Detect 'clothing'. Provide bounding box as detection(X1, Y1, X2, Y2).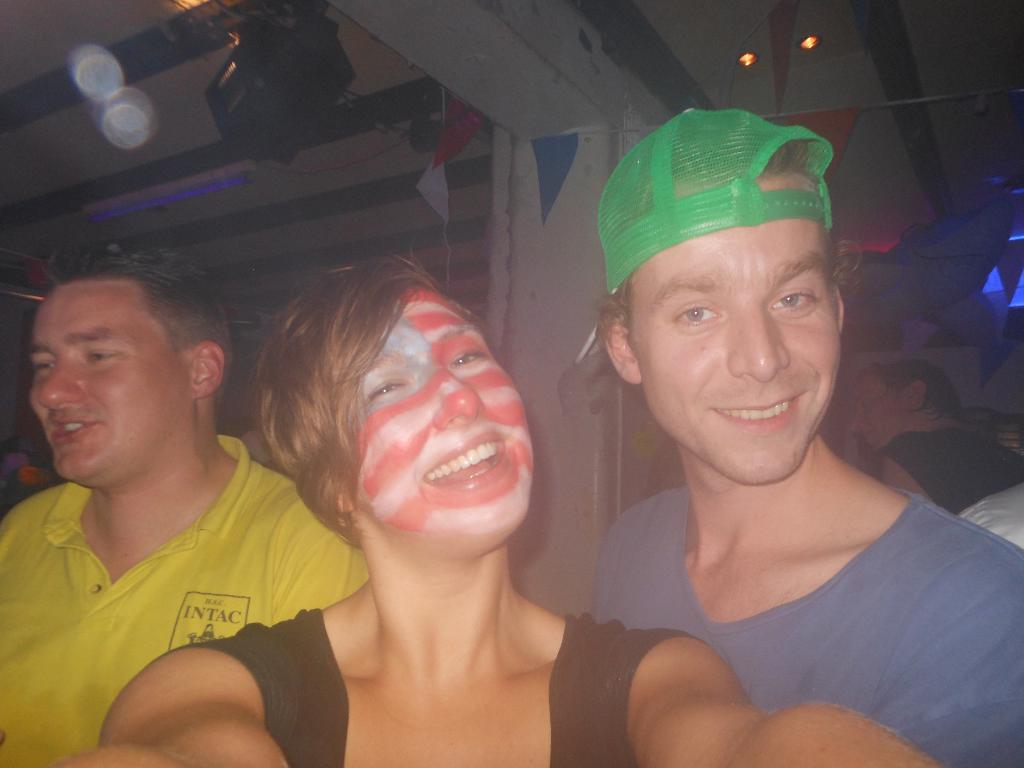
detection(0, 436, 372, 767).
